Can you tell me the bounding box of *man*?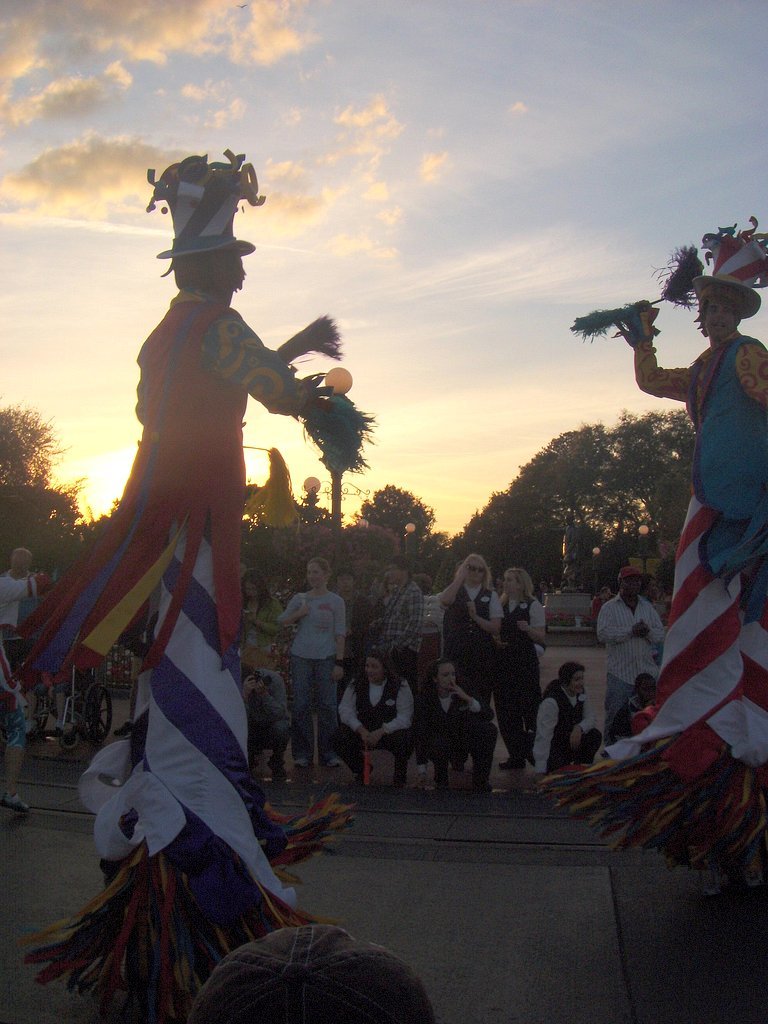
594/567/667/759.
